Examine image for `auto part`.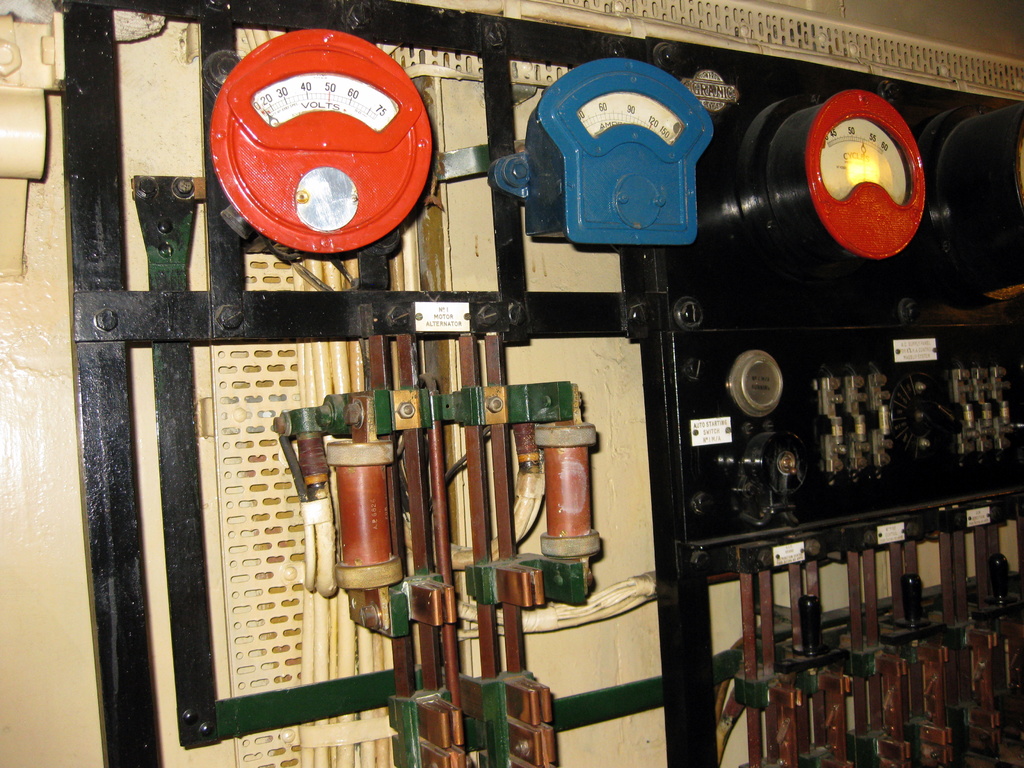
Examination result: locate(738, 504, 1023, 767).
